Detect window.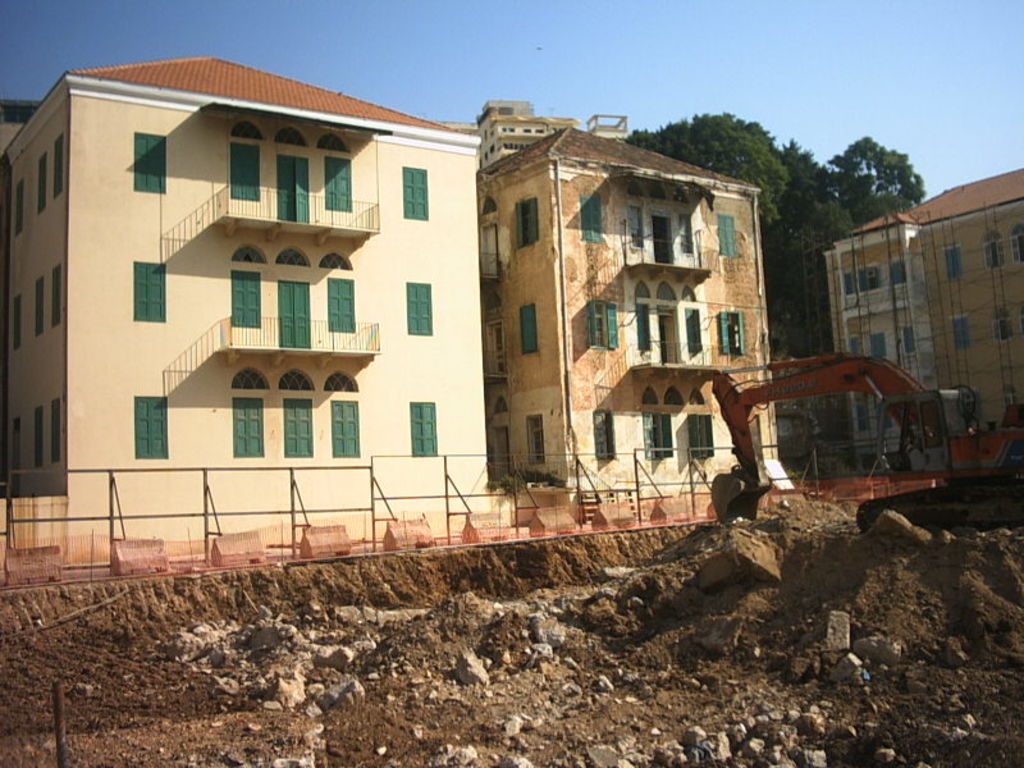
Detected at box(508, 196, 535, 250).
